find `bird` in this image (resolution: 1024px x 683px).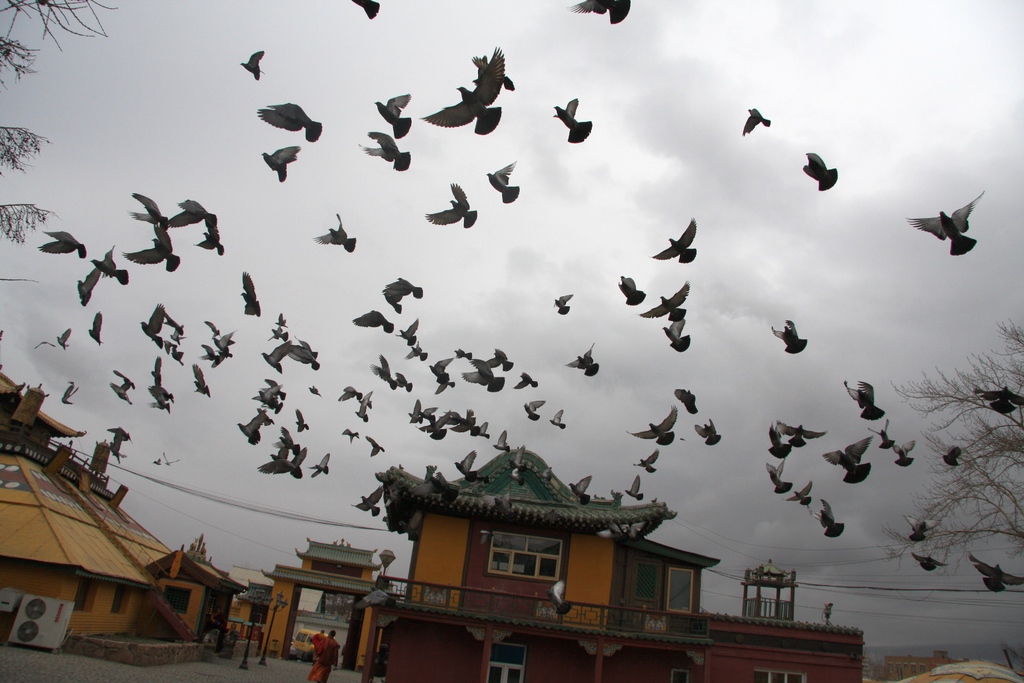
Rect(354, 306, 395, 334).
